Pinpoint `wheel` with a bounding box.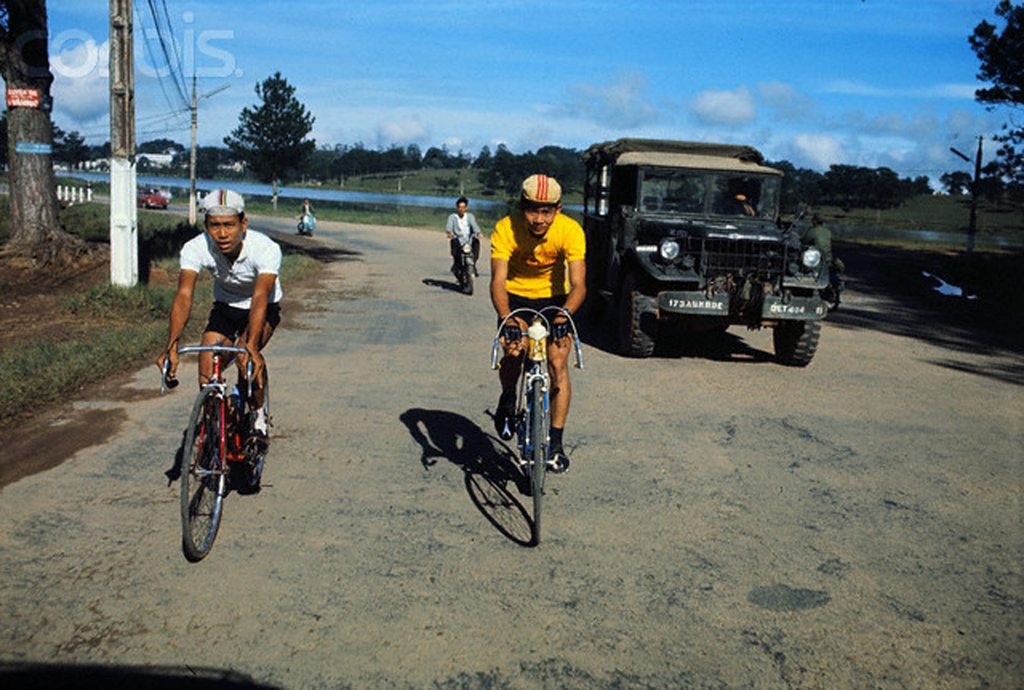
bbox(239, 359, 269, 497).
